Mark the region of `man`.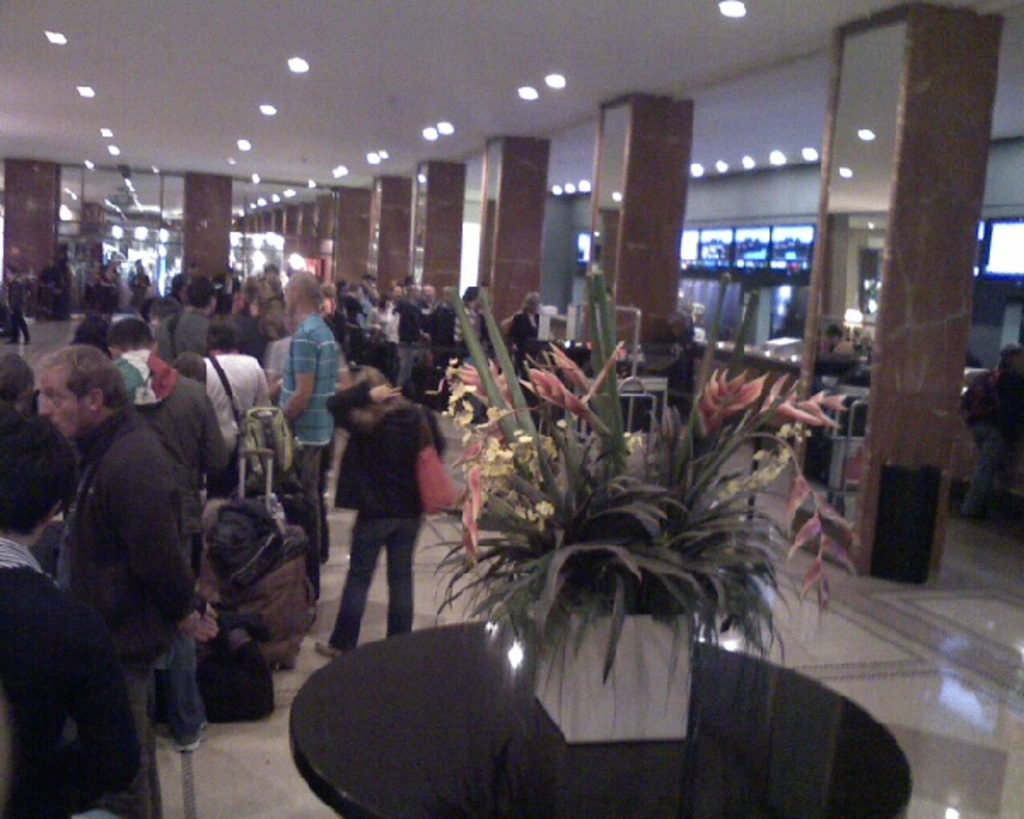
Region: BBox(36, 346, 212, 817).
